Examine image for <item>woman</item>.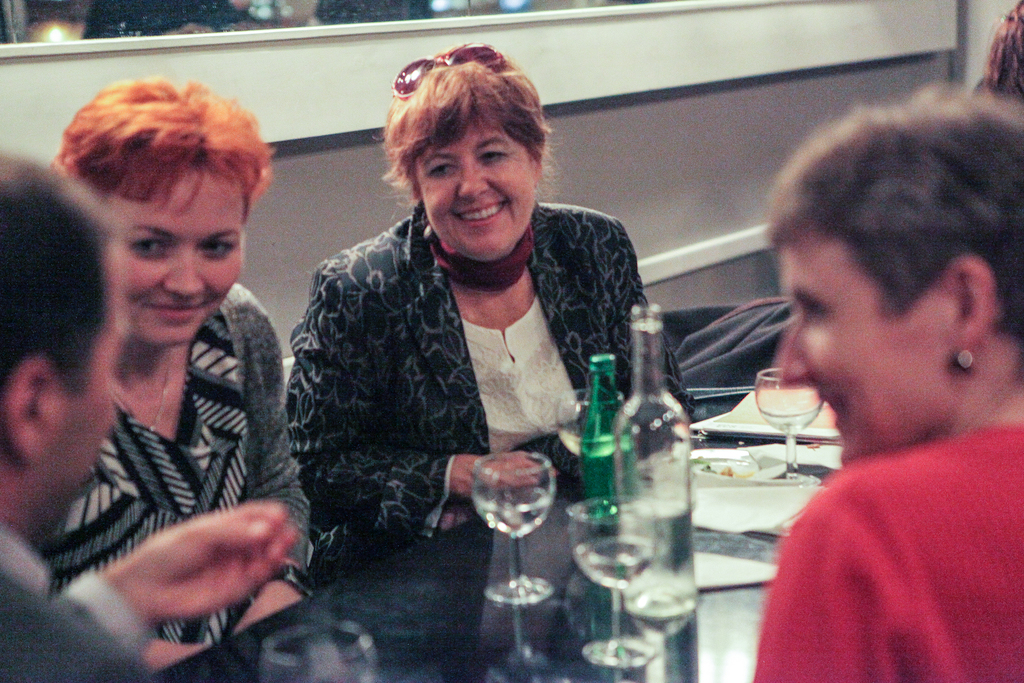
Examination result: select_region(278, 38, 667, 634).
